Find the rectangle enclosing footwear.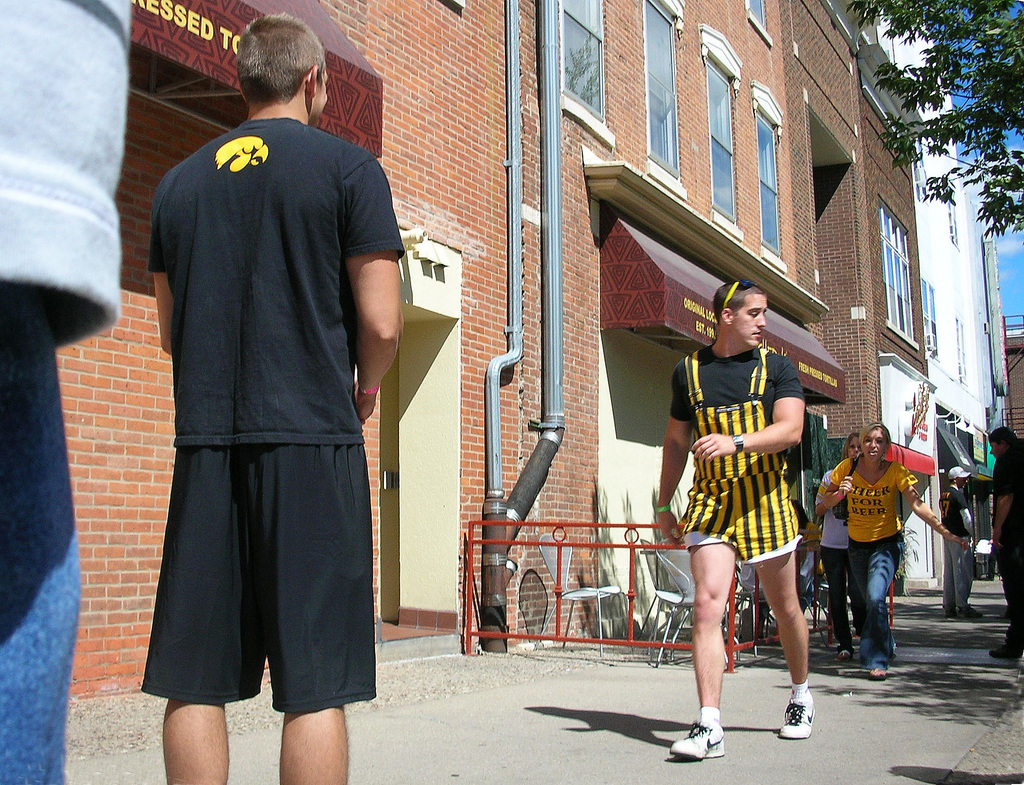
pyautogui.locateOnScreen(865, 673, 891, 678).
